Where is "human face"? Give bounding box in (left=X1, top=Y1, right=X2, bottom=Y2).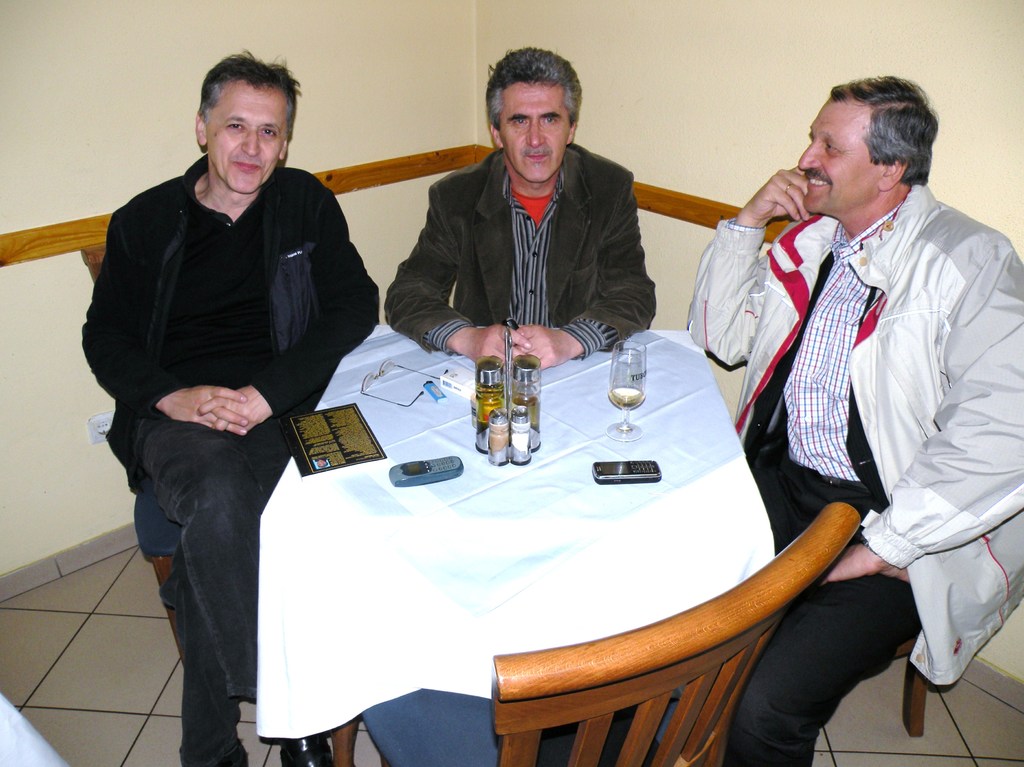
(left=499, top=82, right=568, bottom=181).
